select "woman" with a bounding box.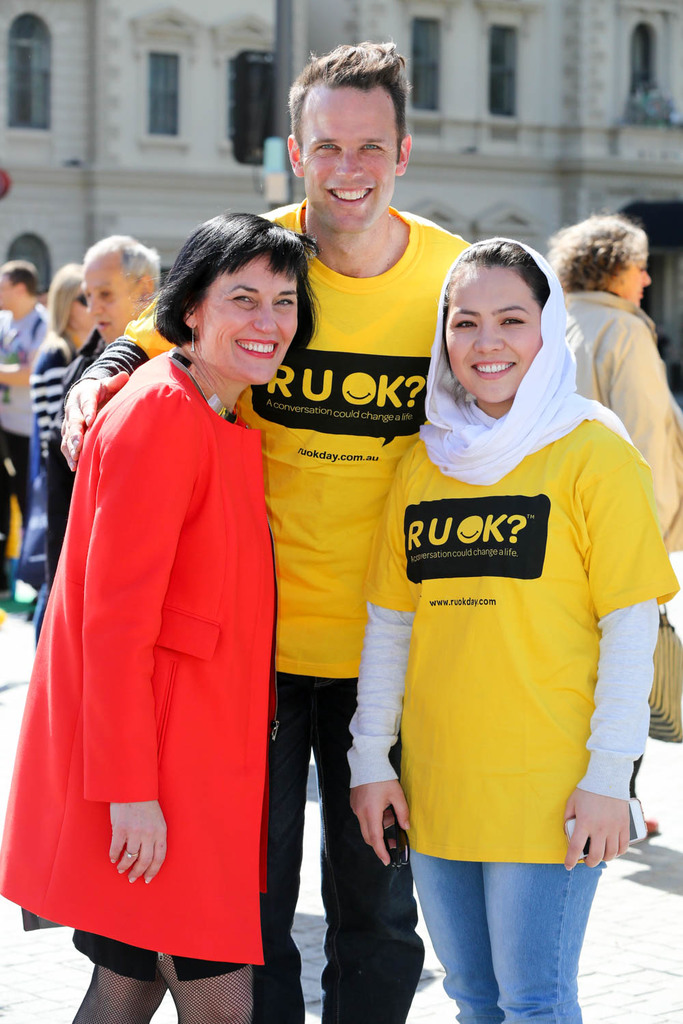
BBox(341, 231, 671, 1023).
